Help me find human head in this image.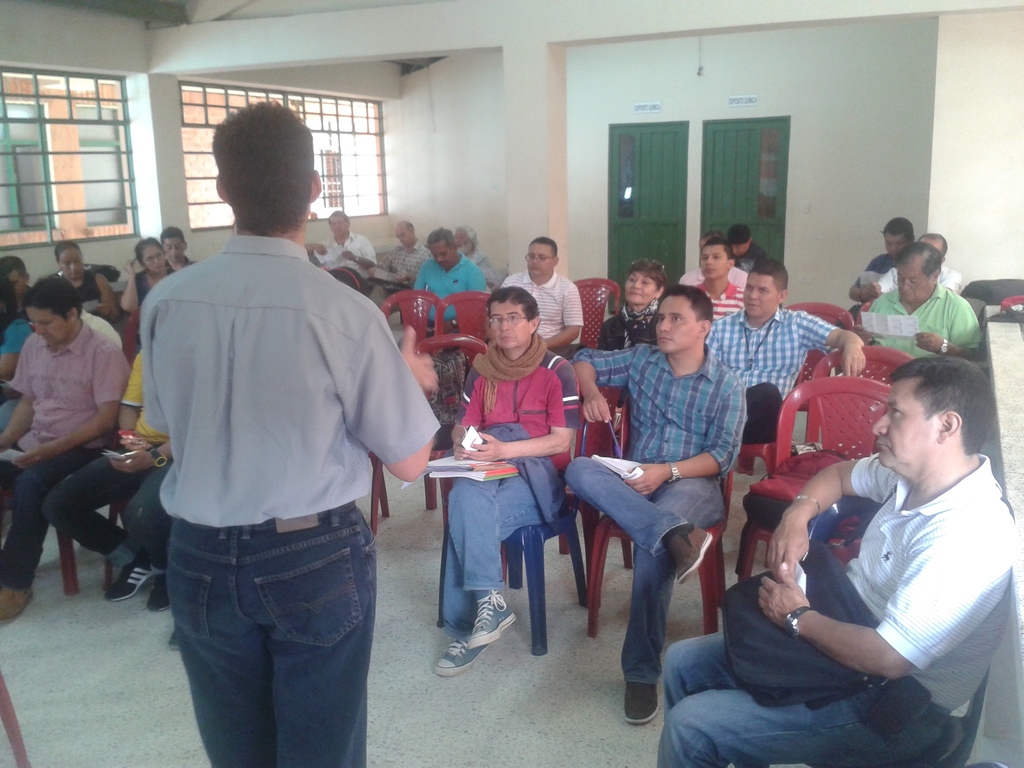
Found it: BBox(424, 228, 459, 267).
